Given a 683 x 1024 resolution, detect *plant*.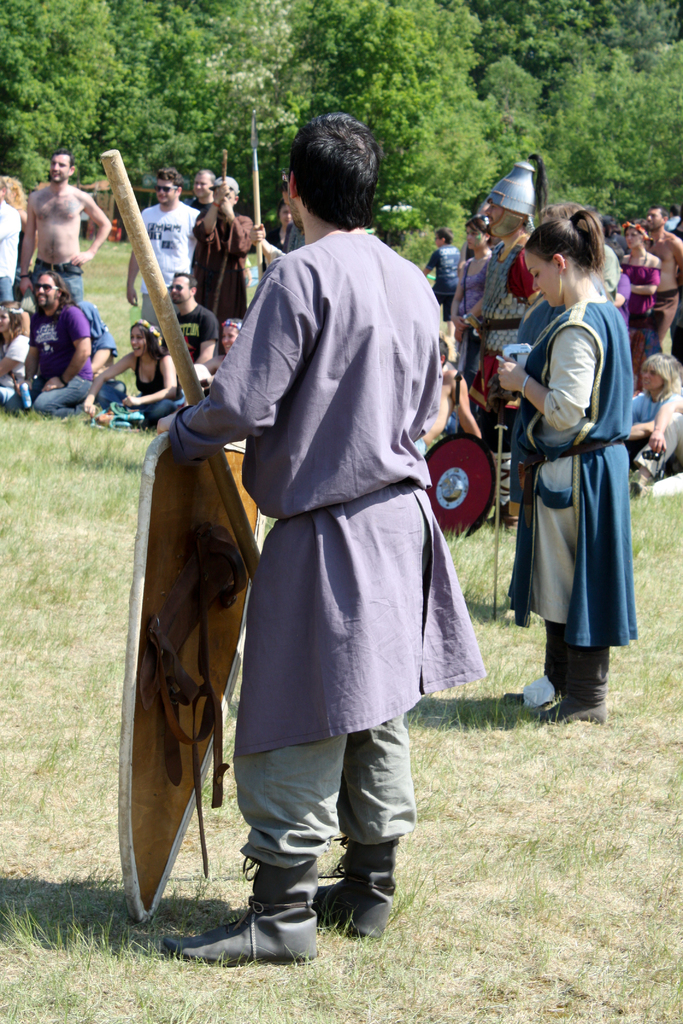
bbox(383, 218, 432, 280).
